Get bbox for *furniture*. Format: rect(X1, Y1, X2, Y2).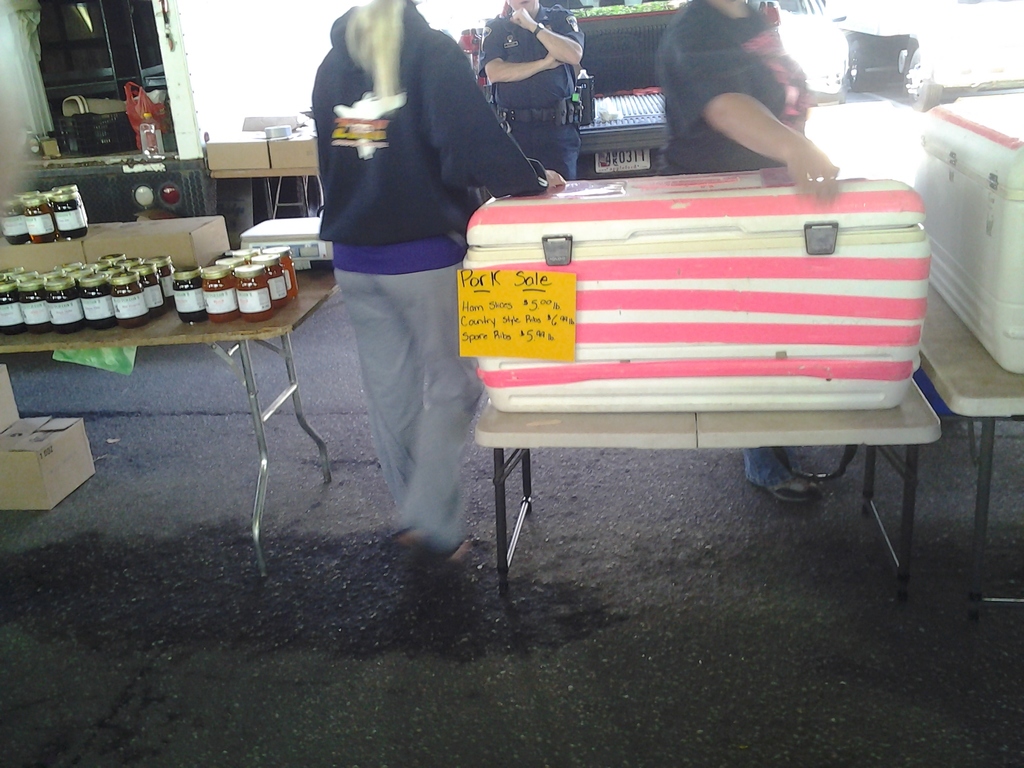
rect(2, 266, 339, 579).
